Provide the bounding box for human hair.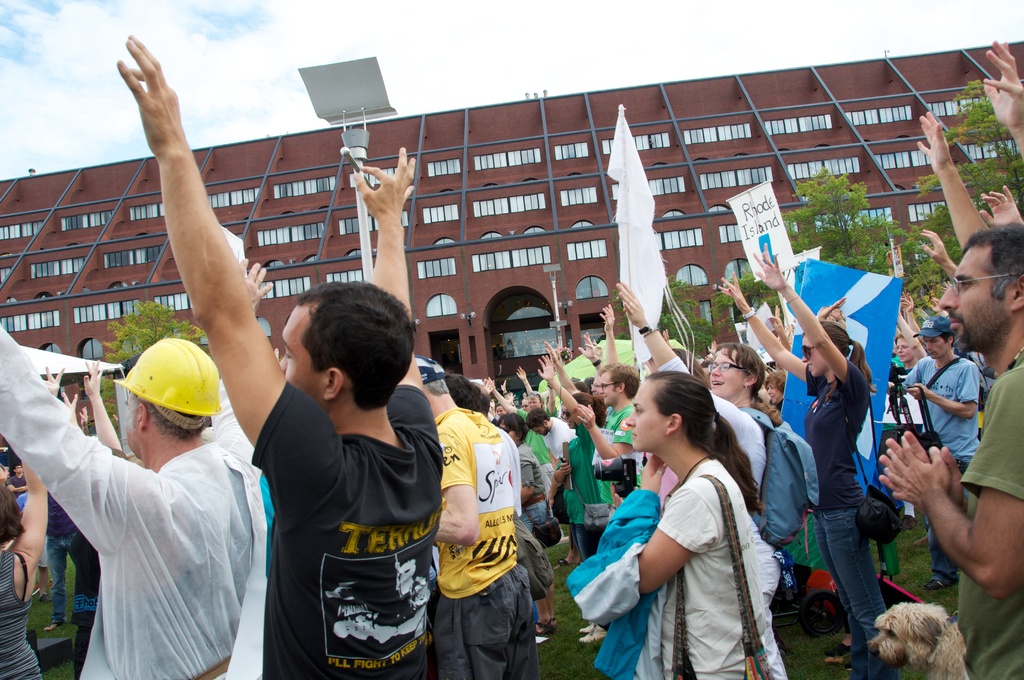
region(672, 345, 712, 388).
